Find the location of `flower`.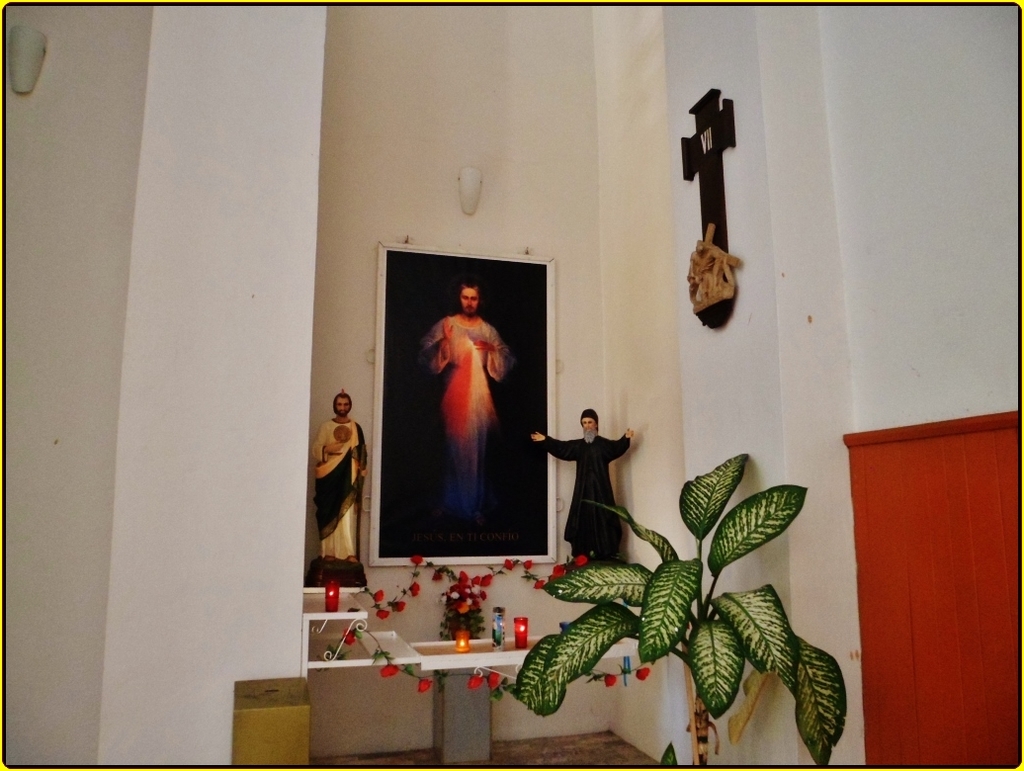
Location: [343, 628, 358, 646].
